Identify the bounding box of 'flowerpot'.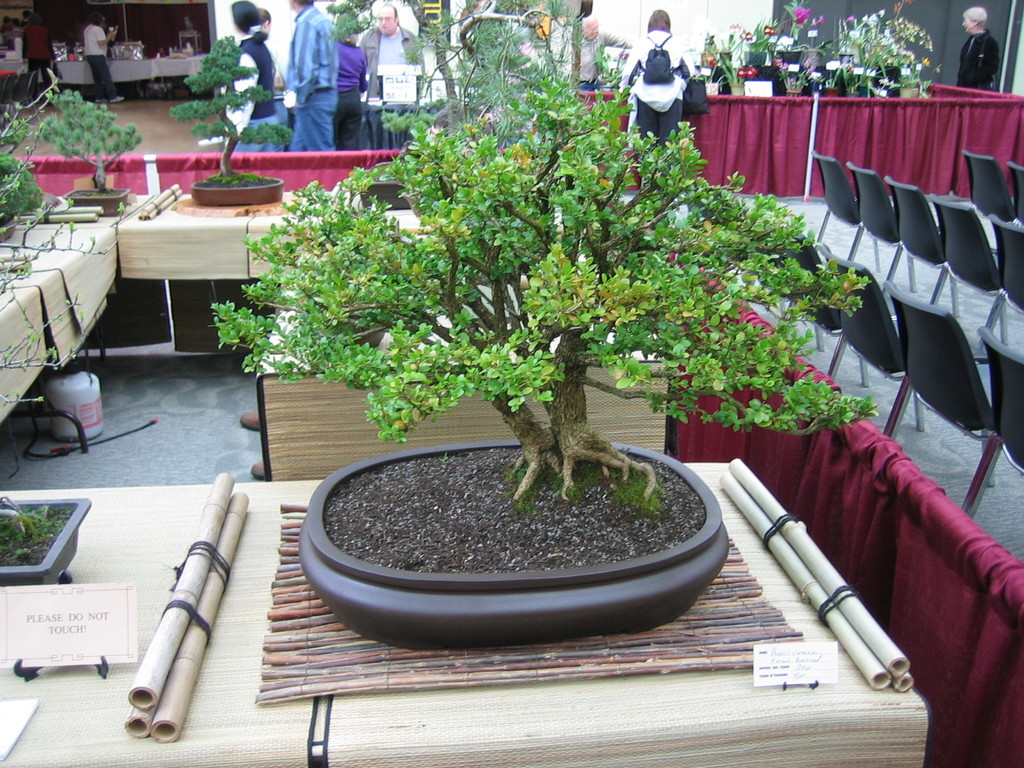
Rect(877, 62, 899, 84).
